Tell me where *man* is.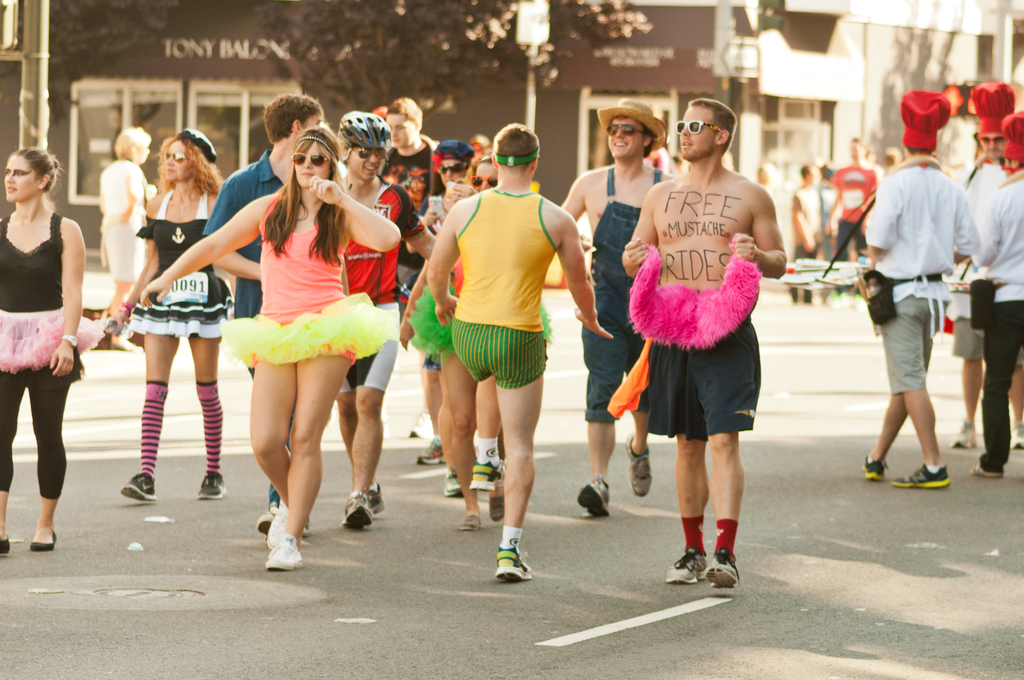
*man* is at detection(372, 97, 449, 441).
